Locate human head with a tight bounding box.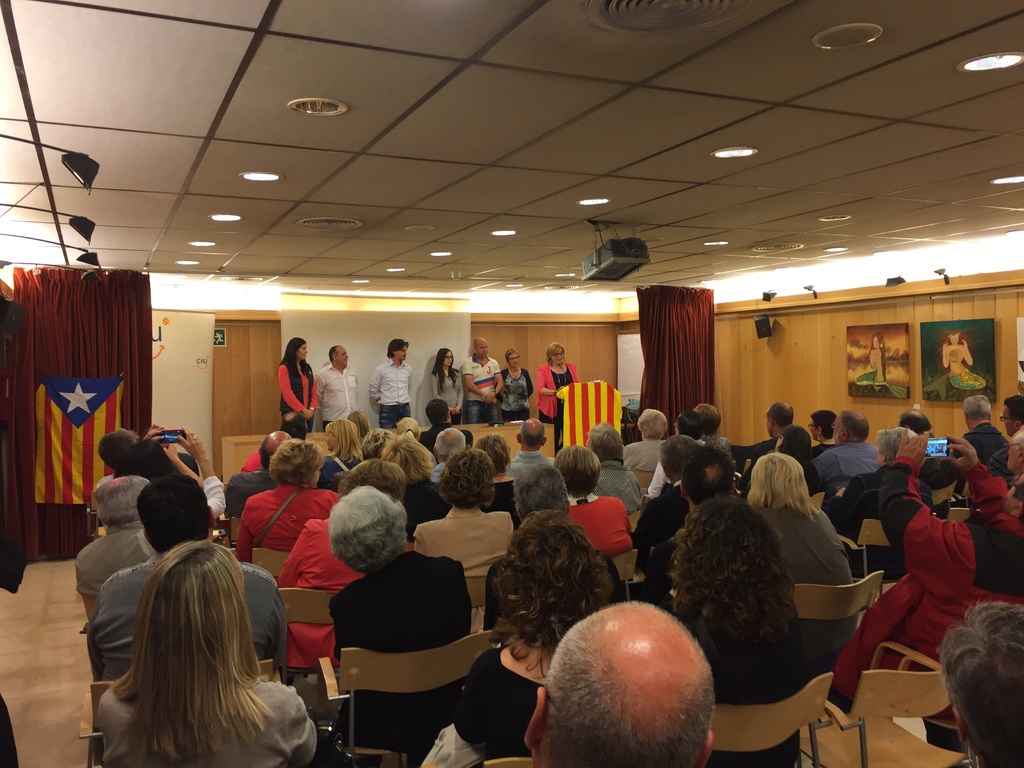
764 402 792 435.
